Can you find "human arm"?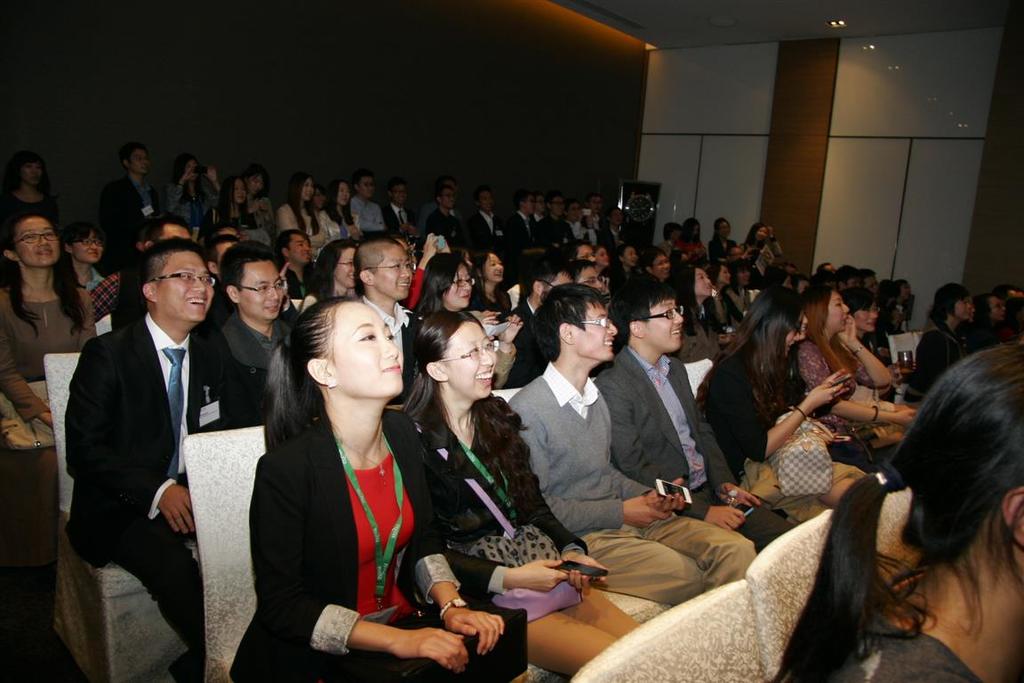
Yes, bounding box: BBox(797, 342, 932, 430).
